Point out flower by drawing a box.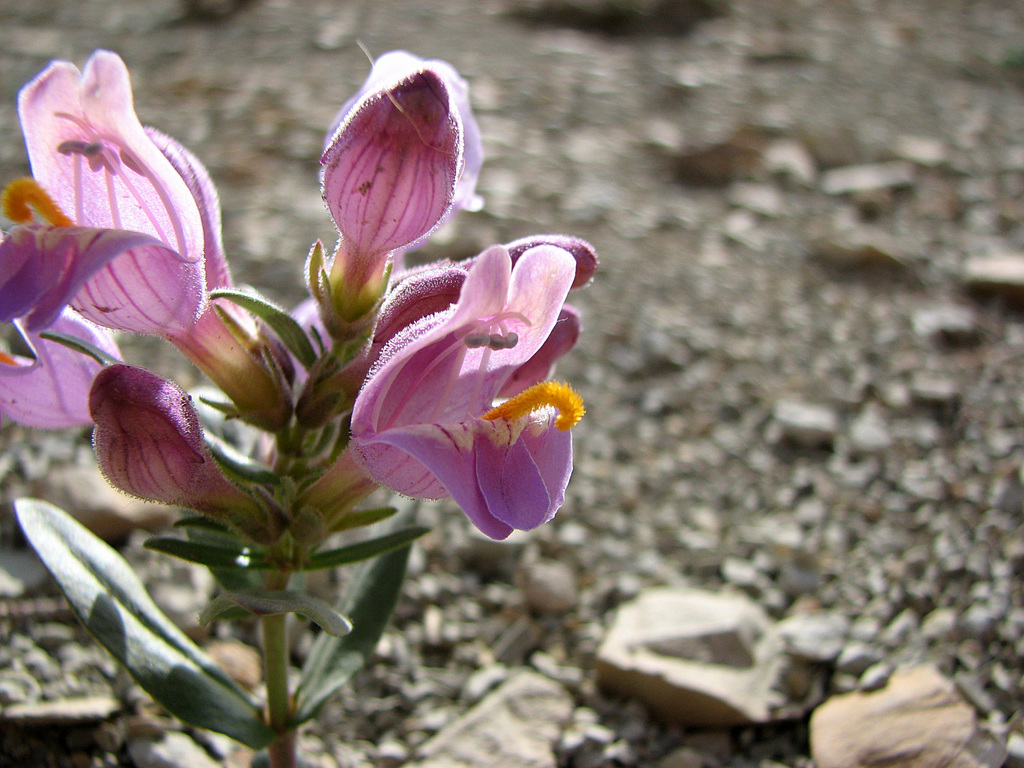
<box>296,46,468,274</box>.
